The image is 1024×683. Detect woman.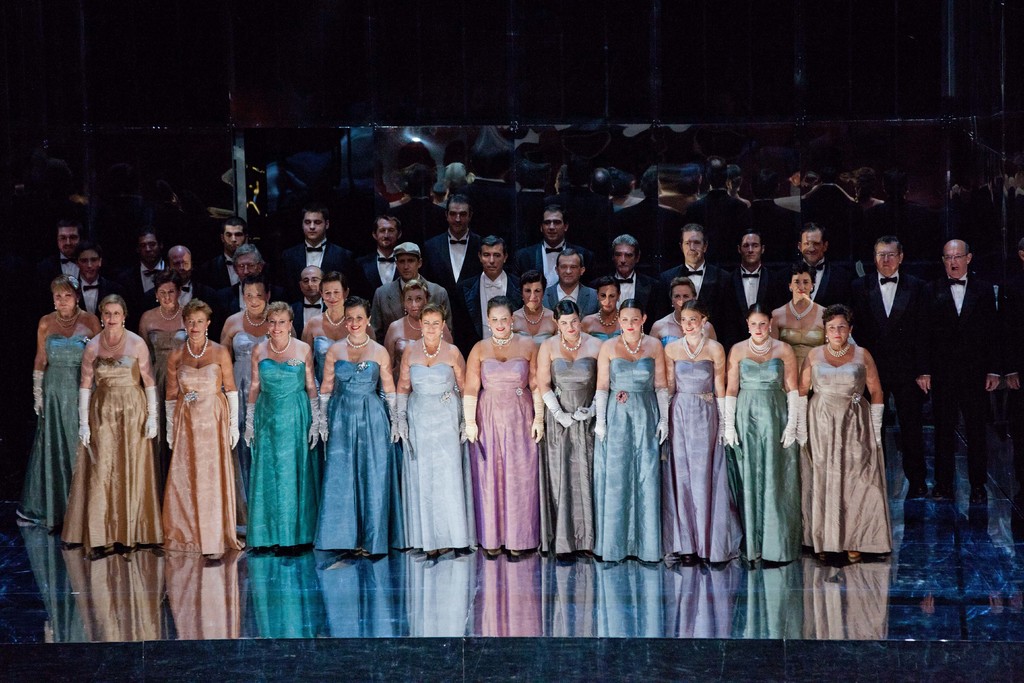
Detection: Rect(802, 299, 888, 565).
